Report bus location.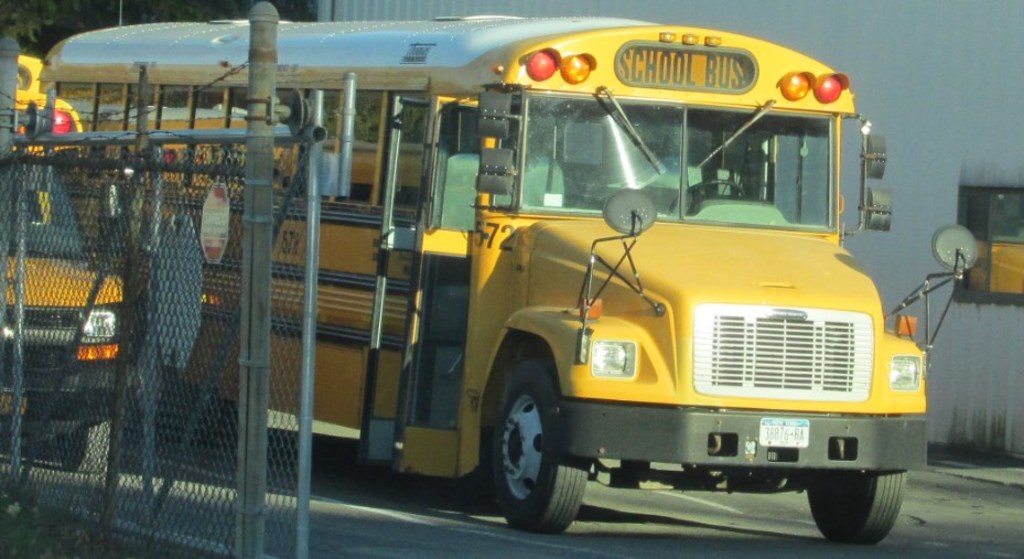
Report: {"left": 45, "top": 9, "right": 983, "bottom": 546}.
